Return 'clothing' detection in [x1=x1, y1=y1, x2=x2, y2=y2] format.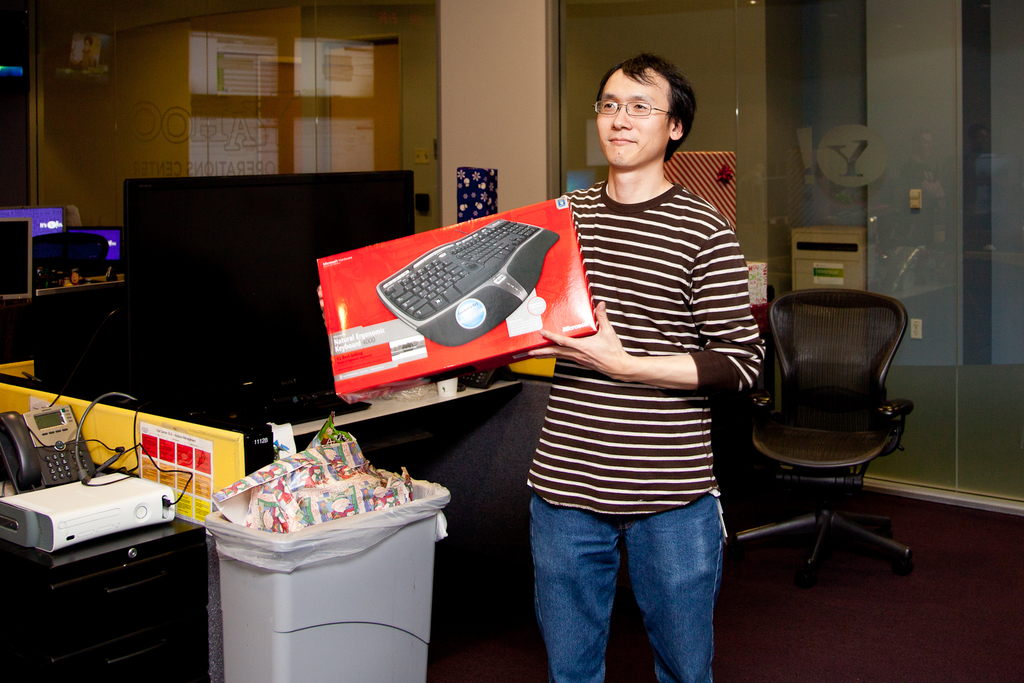
[x1=527, y1=173, x2=767, y2=516].
